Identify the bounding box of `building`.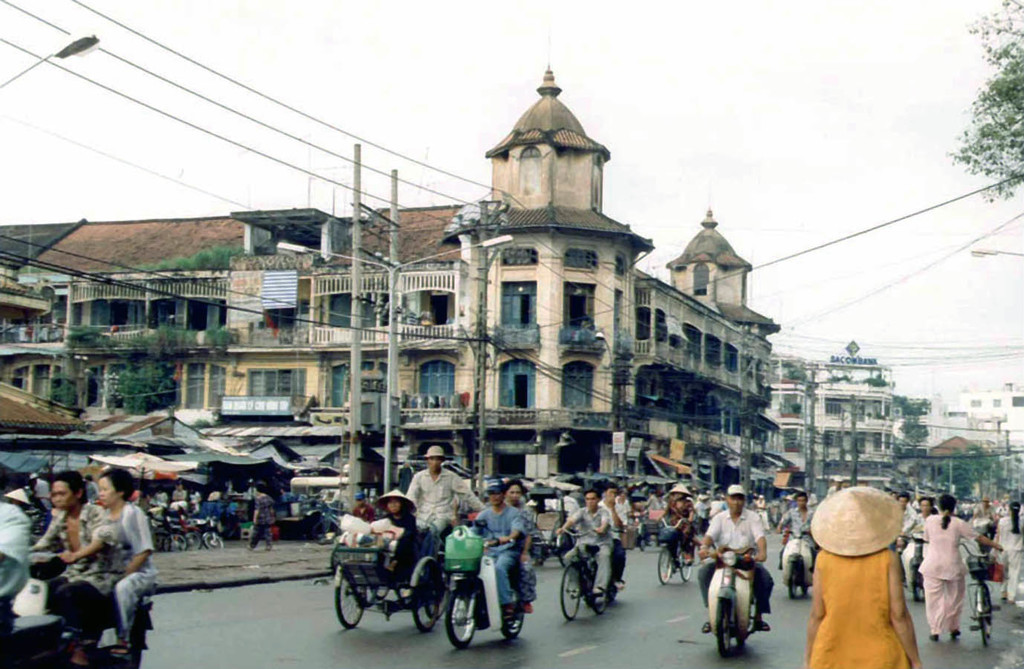
(x1=953, y1=377, x2=1023, y2=471).
